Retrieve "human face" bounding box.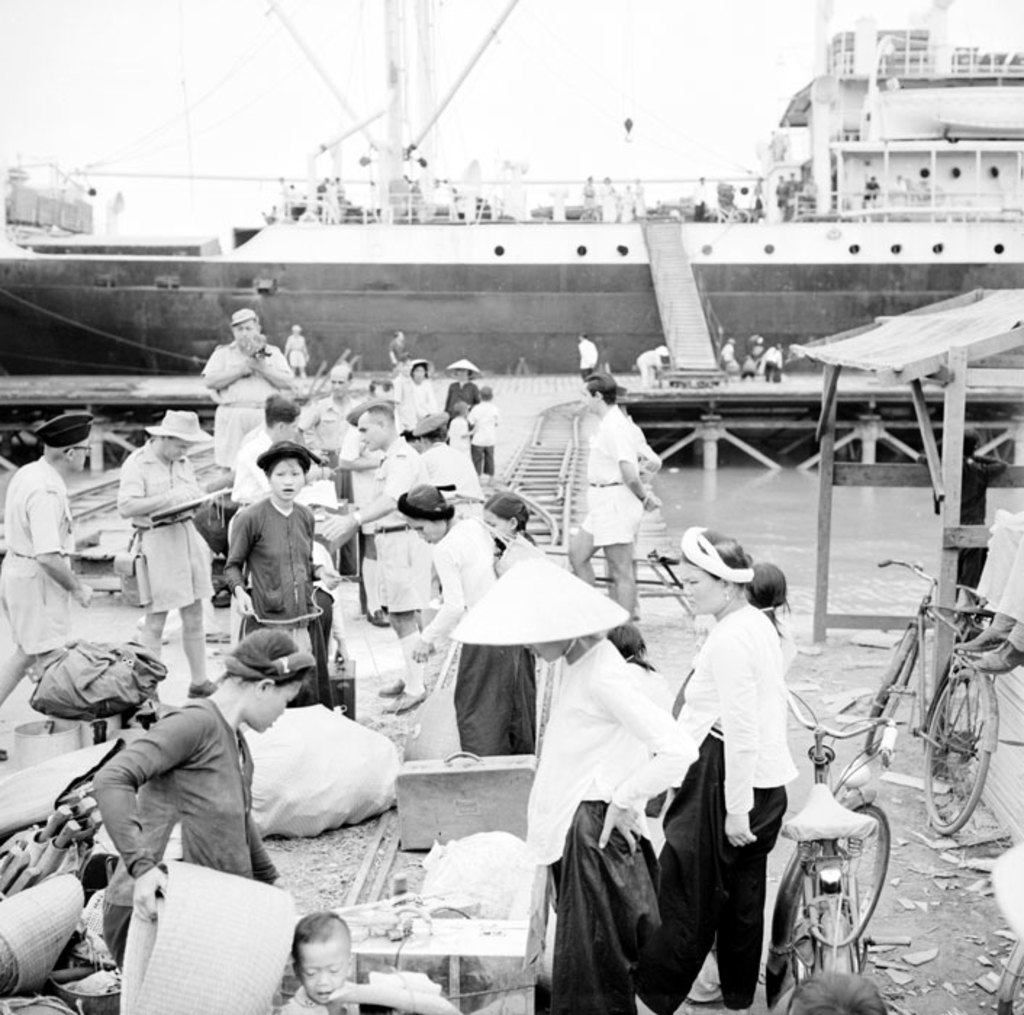
Bounding box: bbox=[162, 436, 191, 458].
